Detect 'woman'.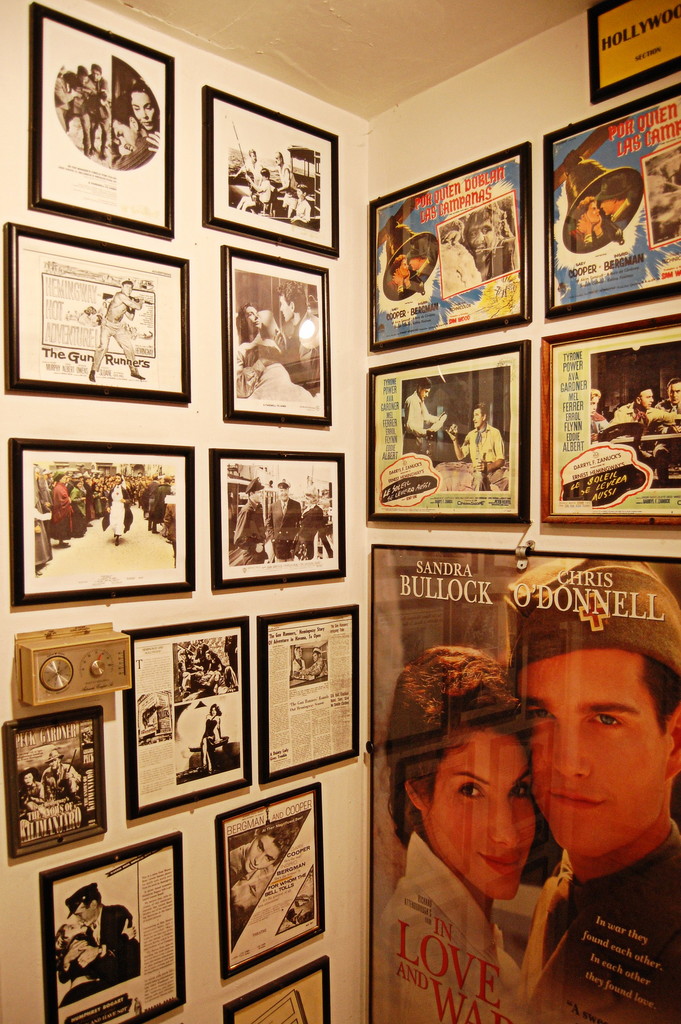
Detected at bbox(193, 700, 222, 777).
